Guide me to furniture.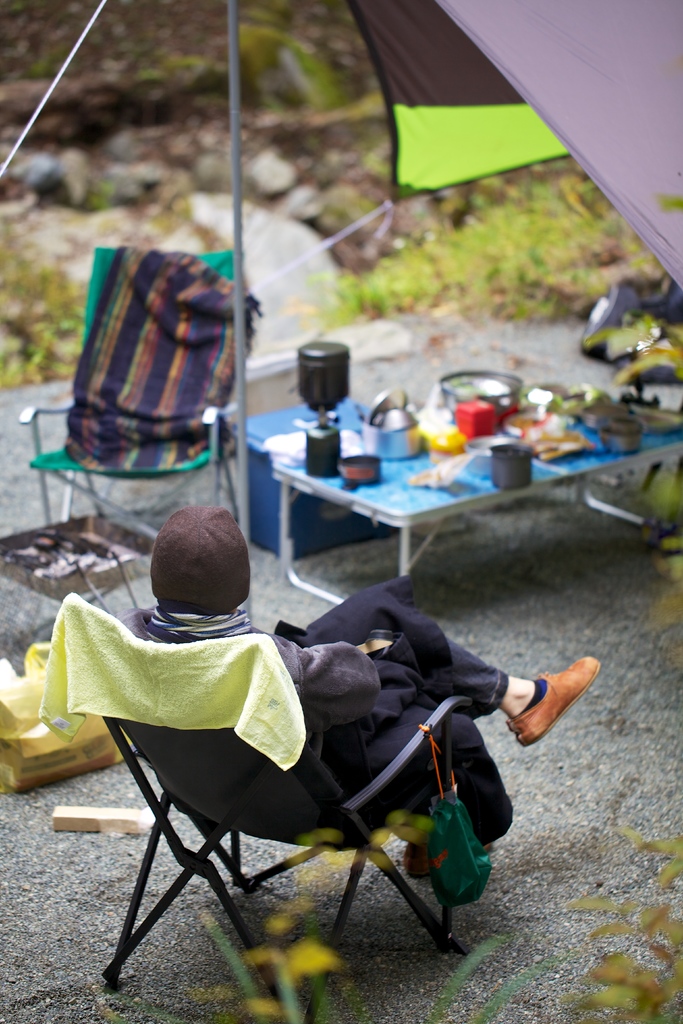
Guidance: left=272, top=393, right=682, bottom=607.
